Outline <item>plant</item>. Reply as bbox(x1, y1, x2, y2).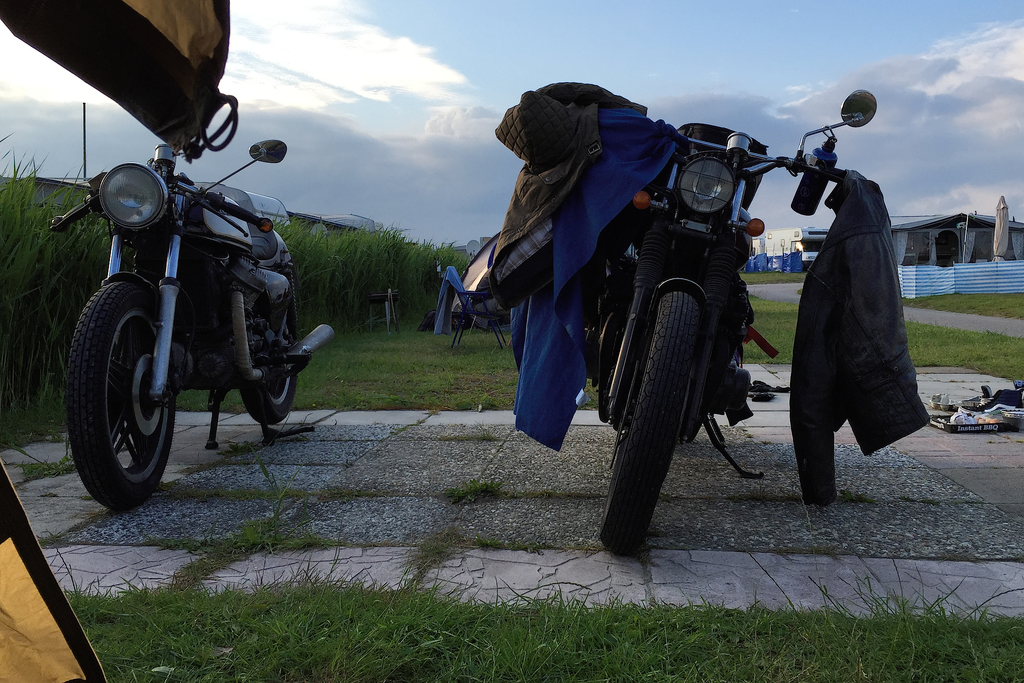
bbox(6, 428, 72, 482).
